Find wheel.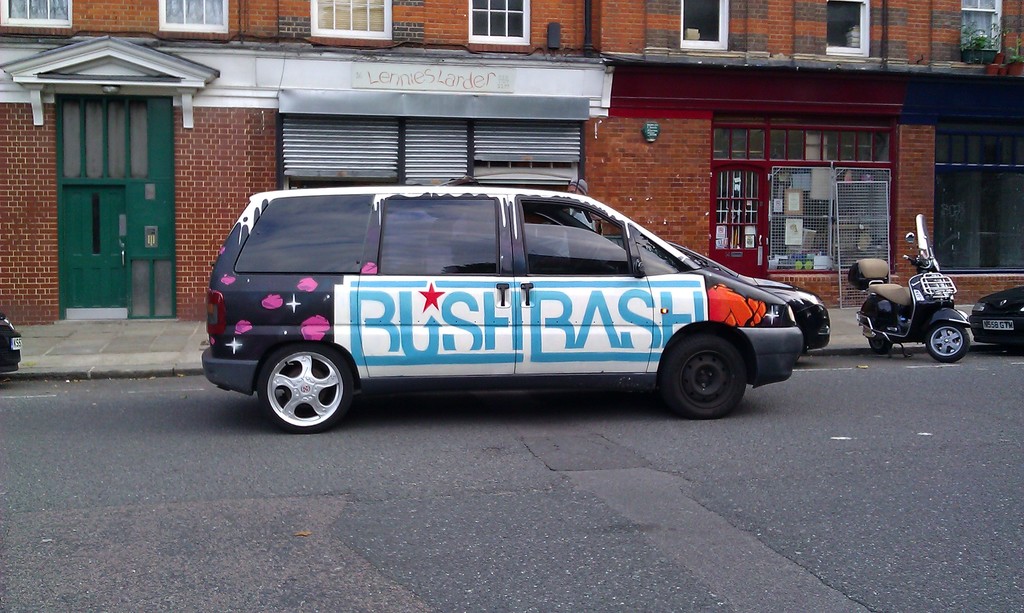
BBox(248, 341, 358, 431).
